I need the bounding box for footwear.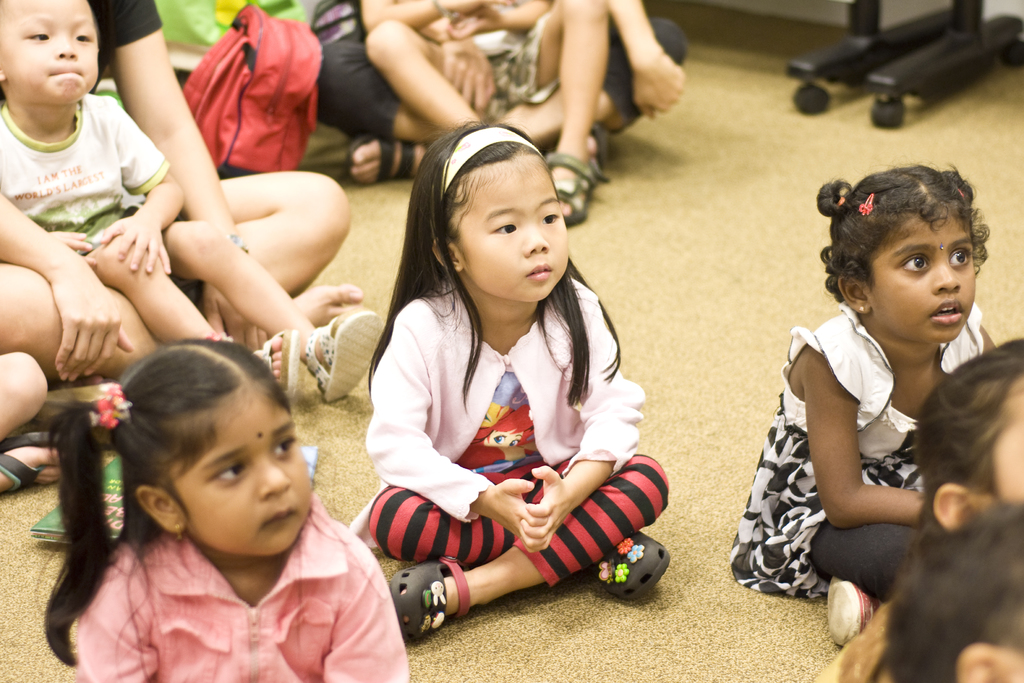
Here it is: box=[589, 531, 668, 602].
